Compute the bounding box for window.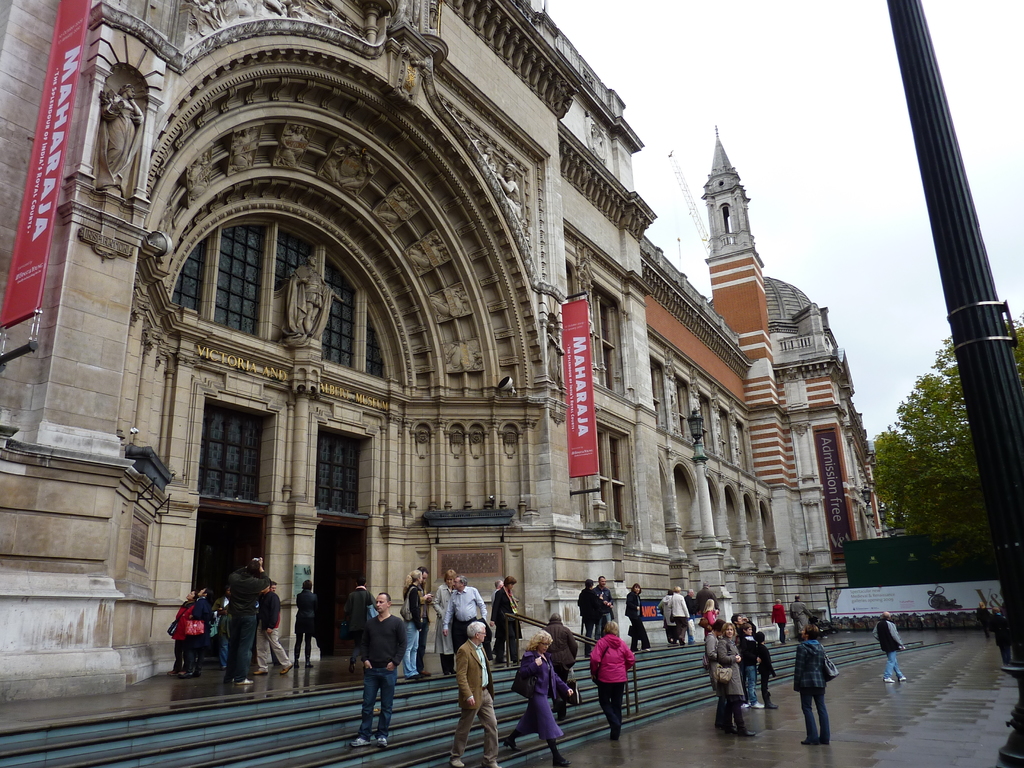
l=364, t=309, r=400, b=386.
